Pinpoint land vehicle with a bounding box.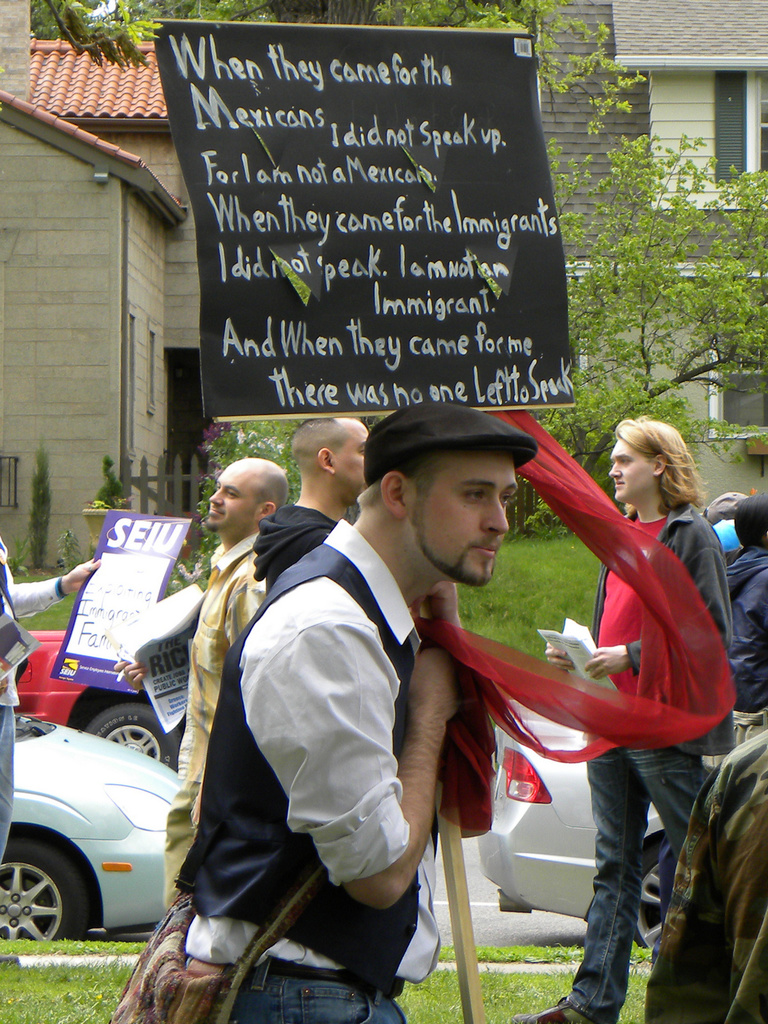
x1=3 y1=684 x2=191 y2=936.
